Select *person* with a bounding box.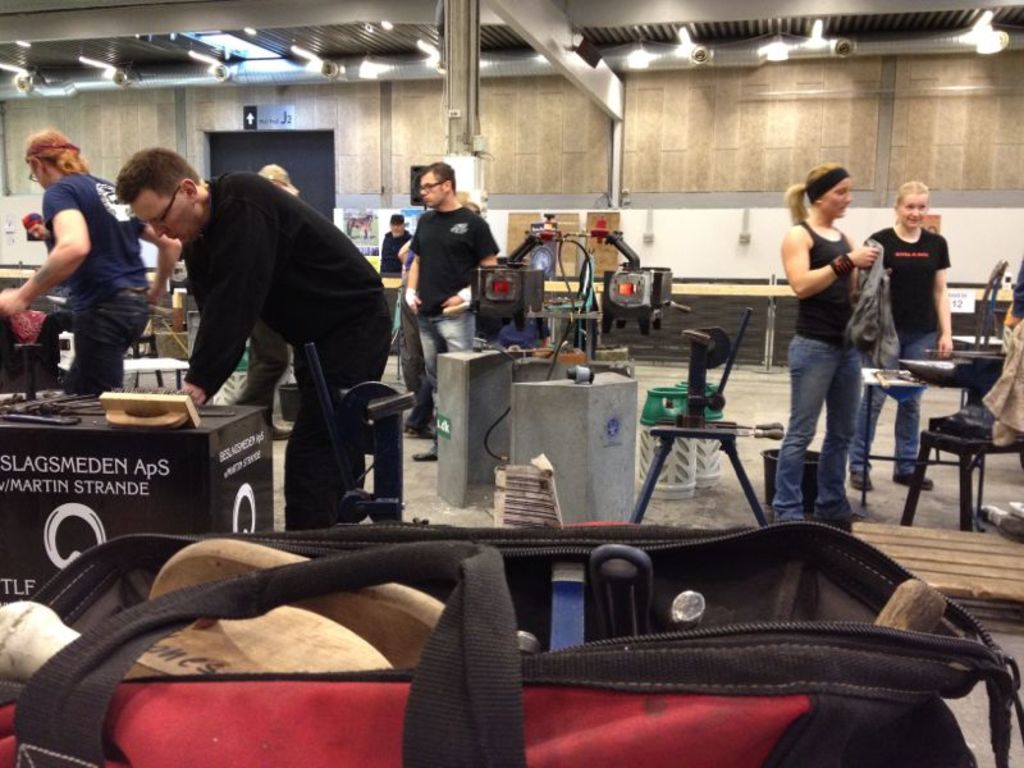
[x1=378, y1=211, x2=411, y2=276].
